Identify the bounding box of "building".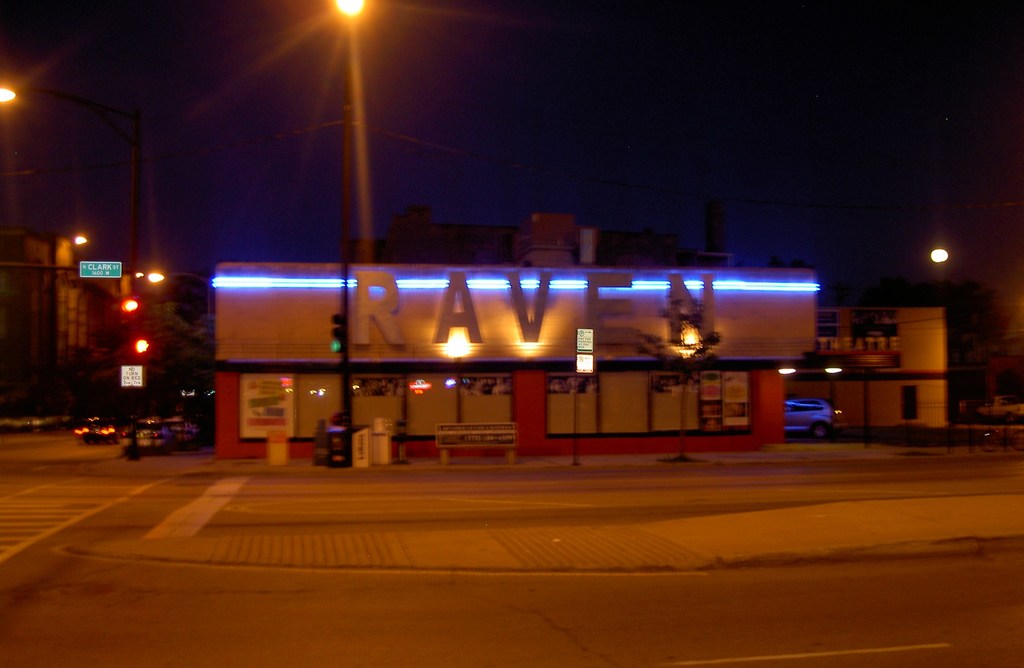
[left=0, top=227, right=102, bottom=411].
